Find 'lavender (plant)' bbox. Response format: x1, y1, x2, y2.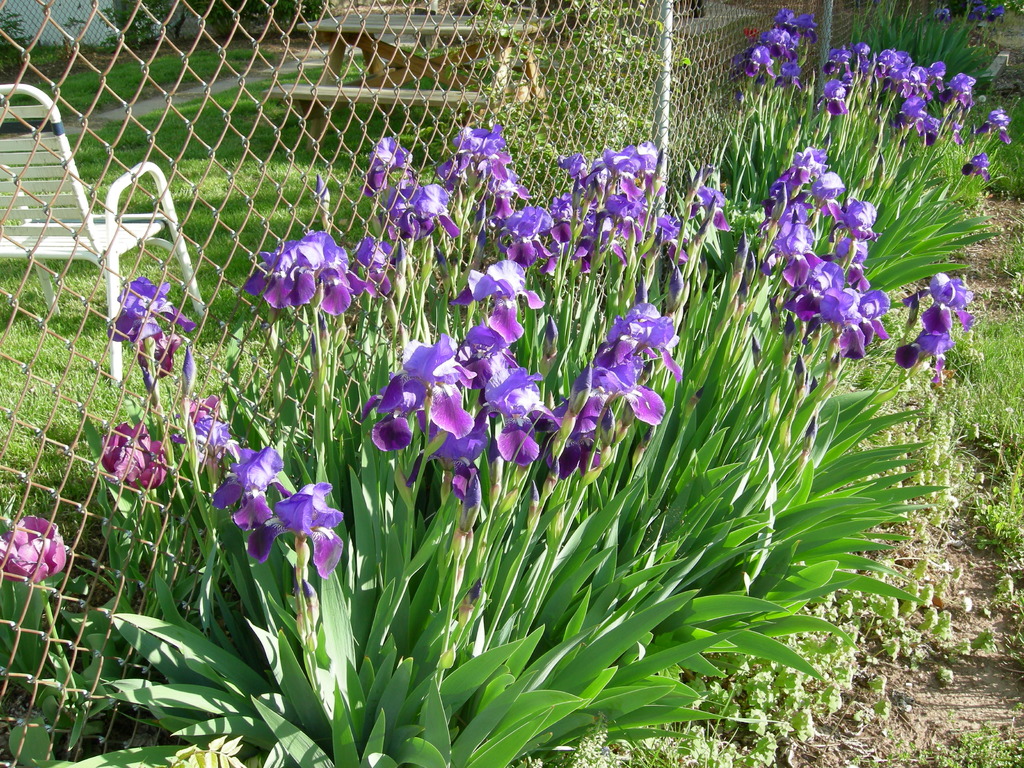
99, 408, 175, 574.
